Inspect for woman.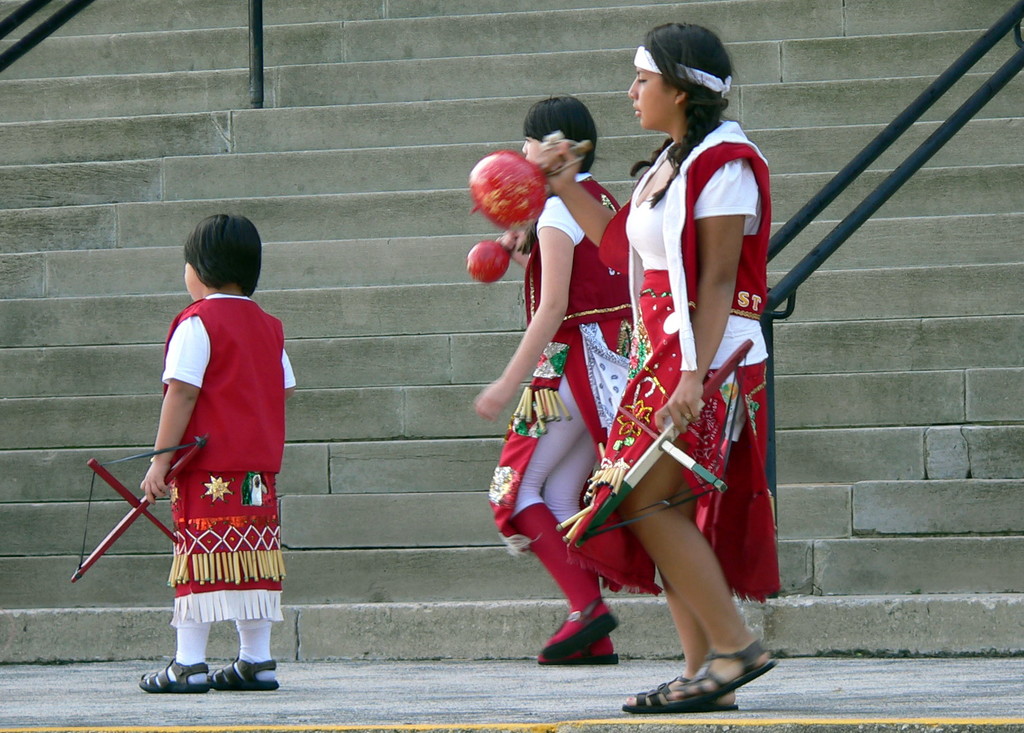
Inspection: bbox=[532, 30, 767, 725].
